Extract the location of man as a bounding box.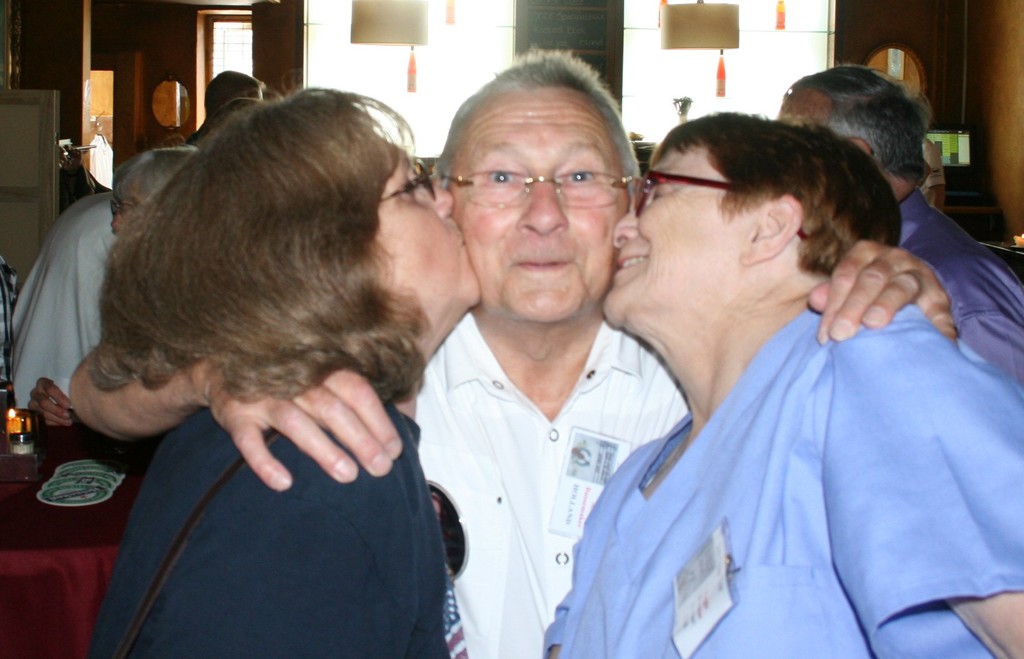
<box>775,63,1023,386</box>.
